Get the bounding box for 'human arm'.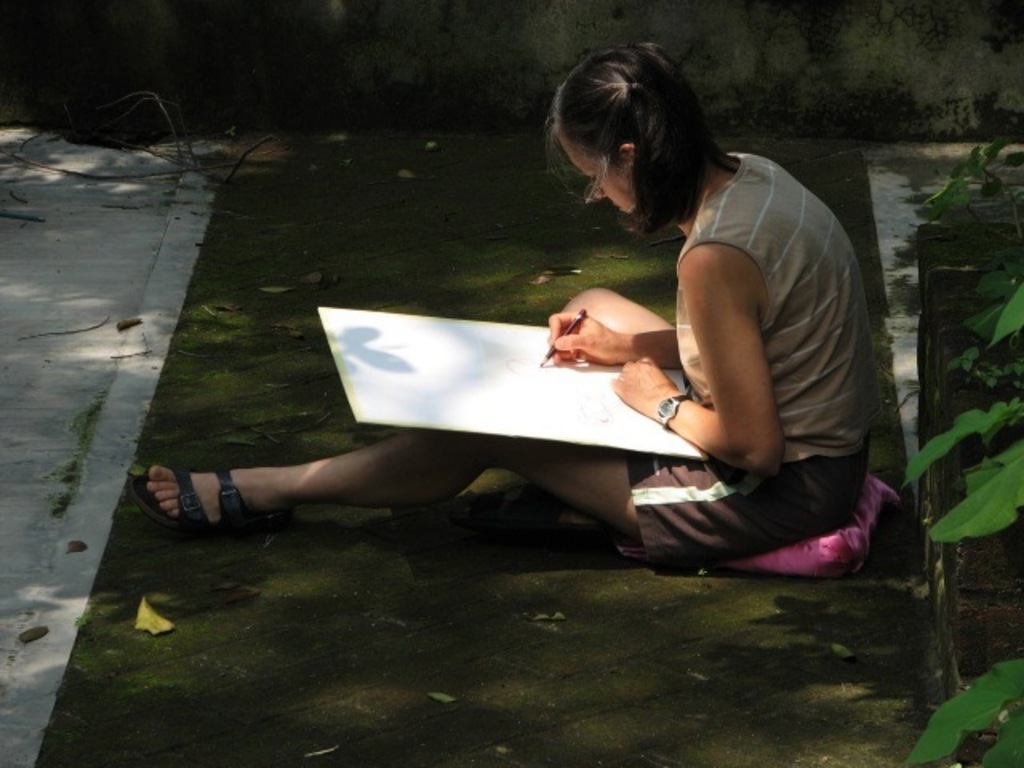
x1=610 y1=232 x2=787 y2=478.
